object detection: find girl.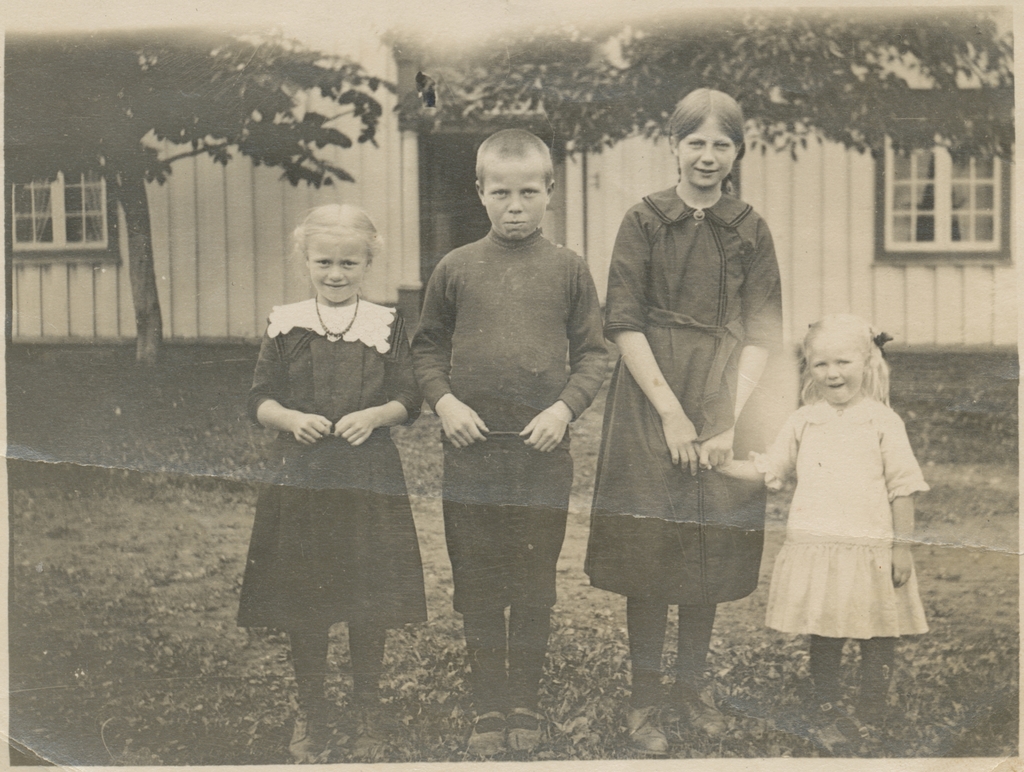
locate(579, 93, 782, 755).
